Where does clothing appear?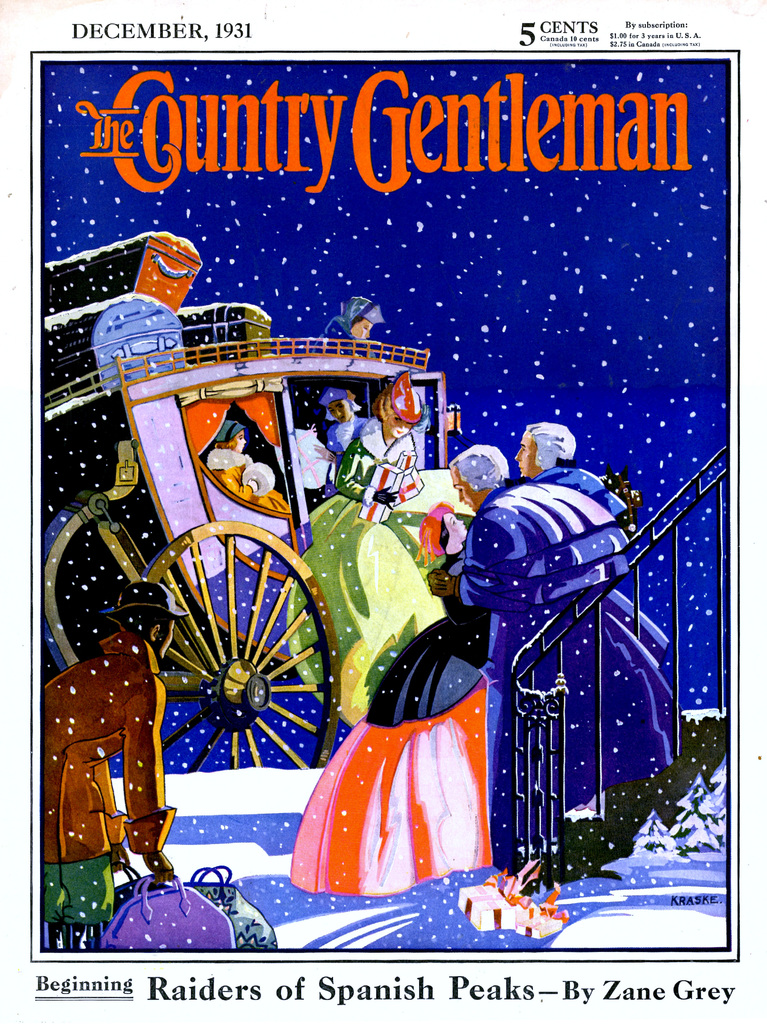
Appears at bbox=(42, 629, 179, 923).
